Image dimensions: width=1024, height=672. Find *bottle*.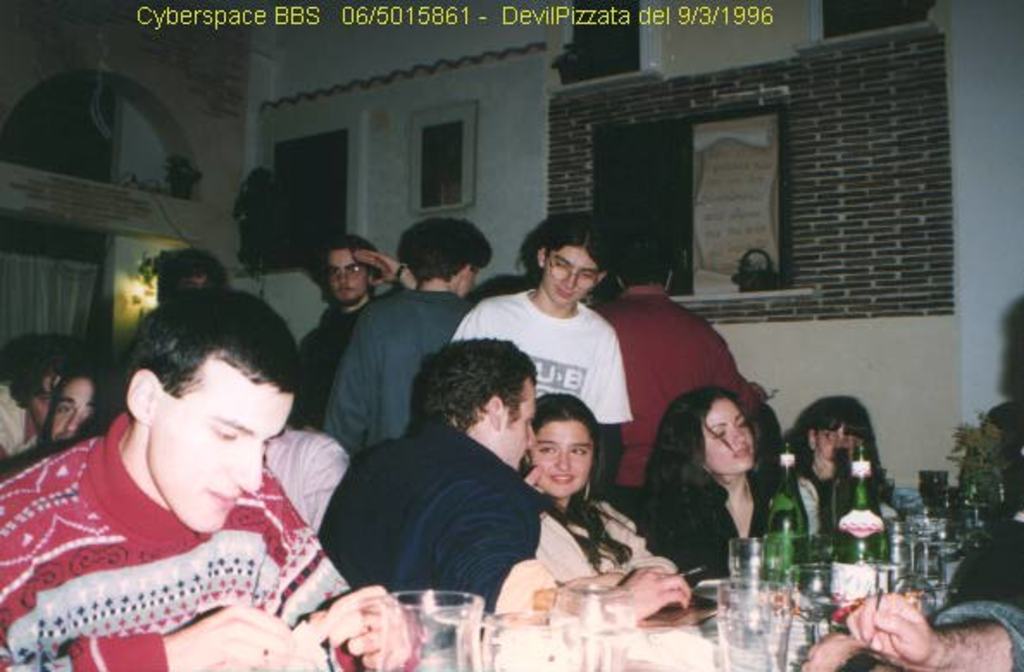
detection(760, 441, 809, 589).
